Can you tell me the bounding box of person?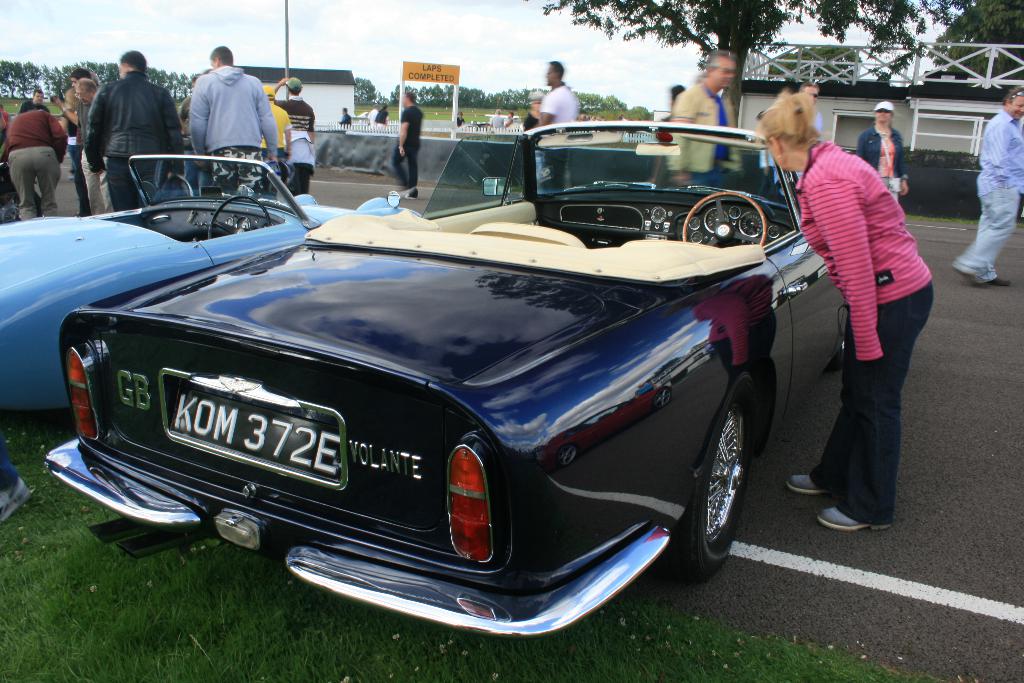
<region>373, 105, 387, 129</region>.
